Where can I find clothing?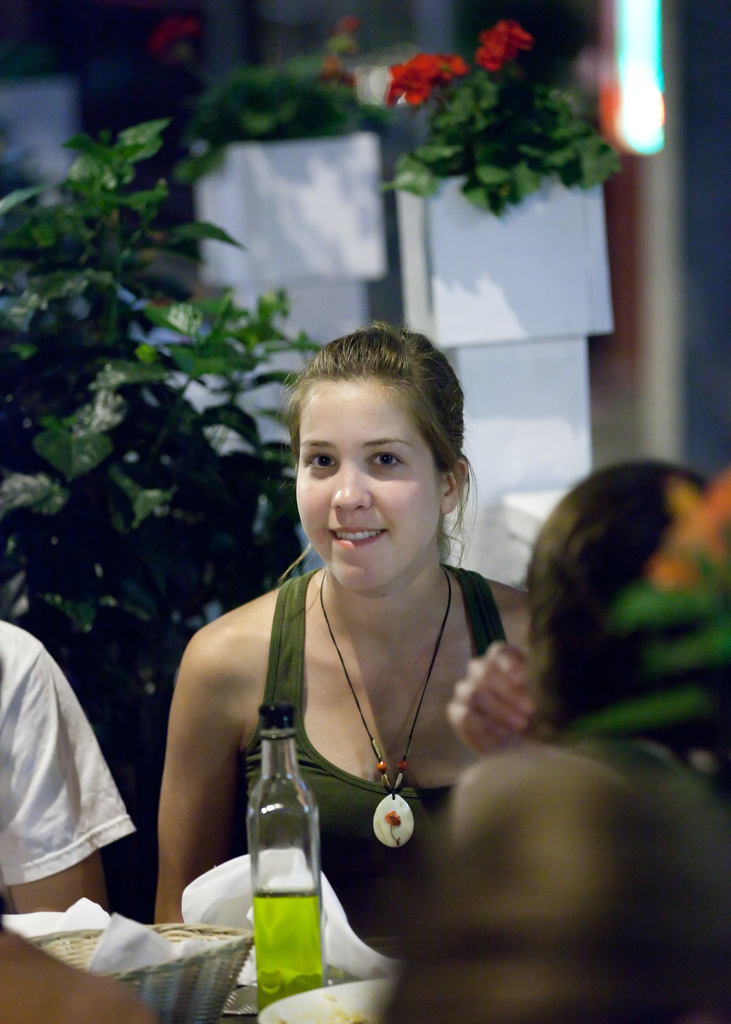
You can find it at x1=238, y1=570, x2=555, y2=988.
